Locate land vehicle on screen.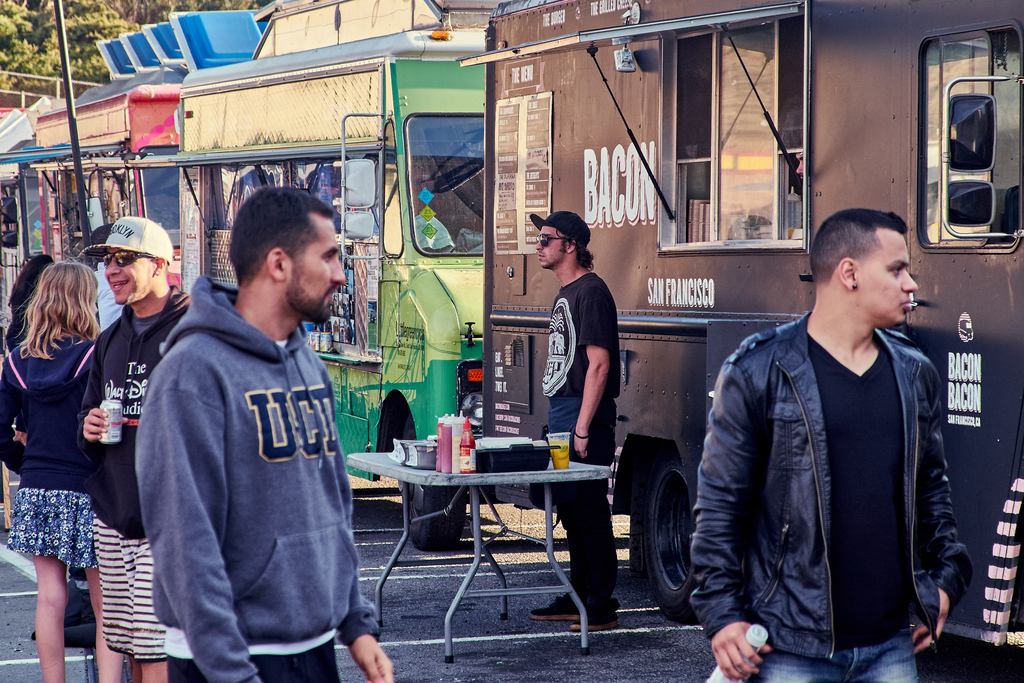
On screen at (153,55,516,412).
